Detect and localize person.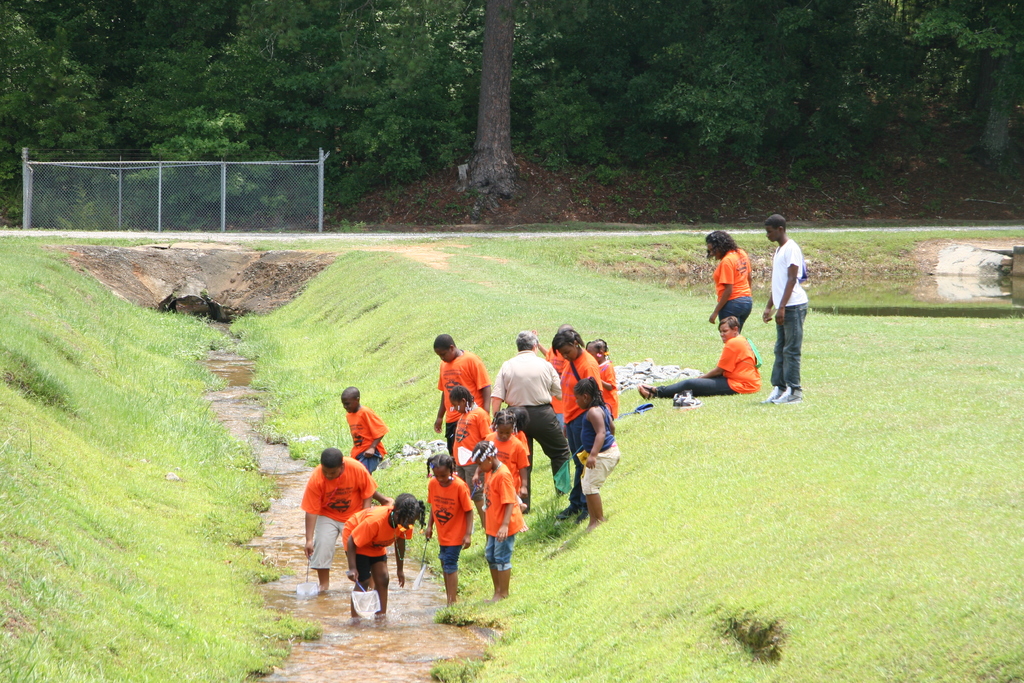
Localized at pyautogui.locateOnScreen(344, 383, 388, 477).
